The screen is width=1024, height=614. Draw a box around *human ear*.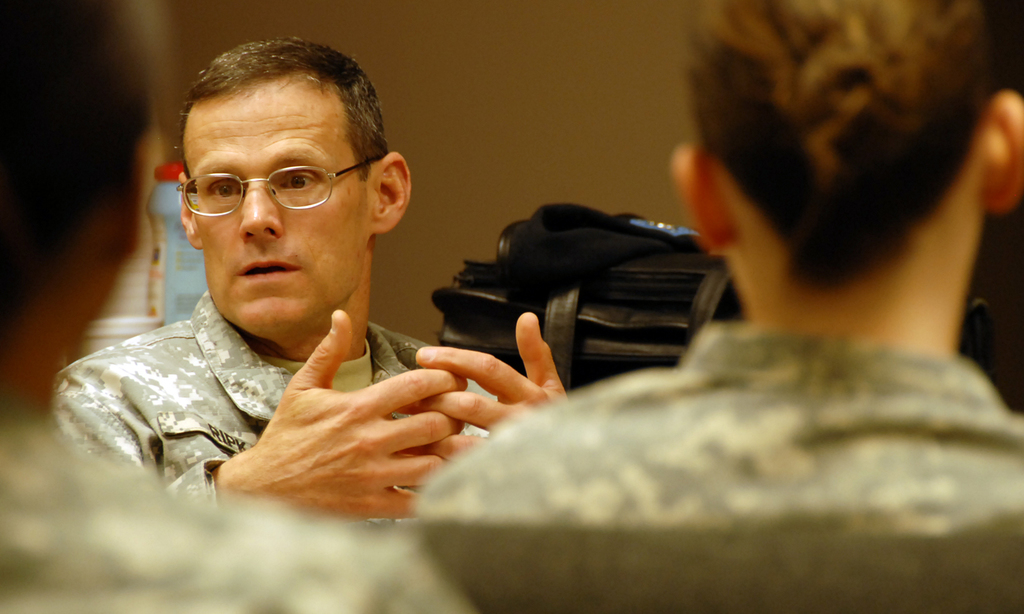
crop(365, 154, 412, 235).
